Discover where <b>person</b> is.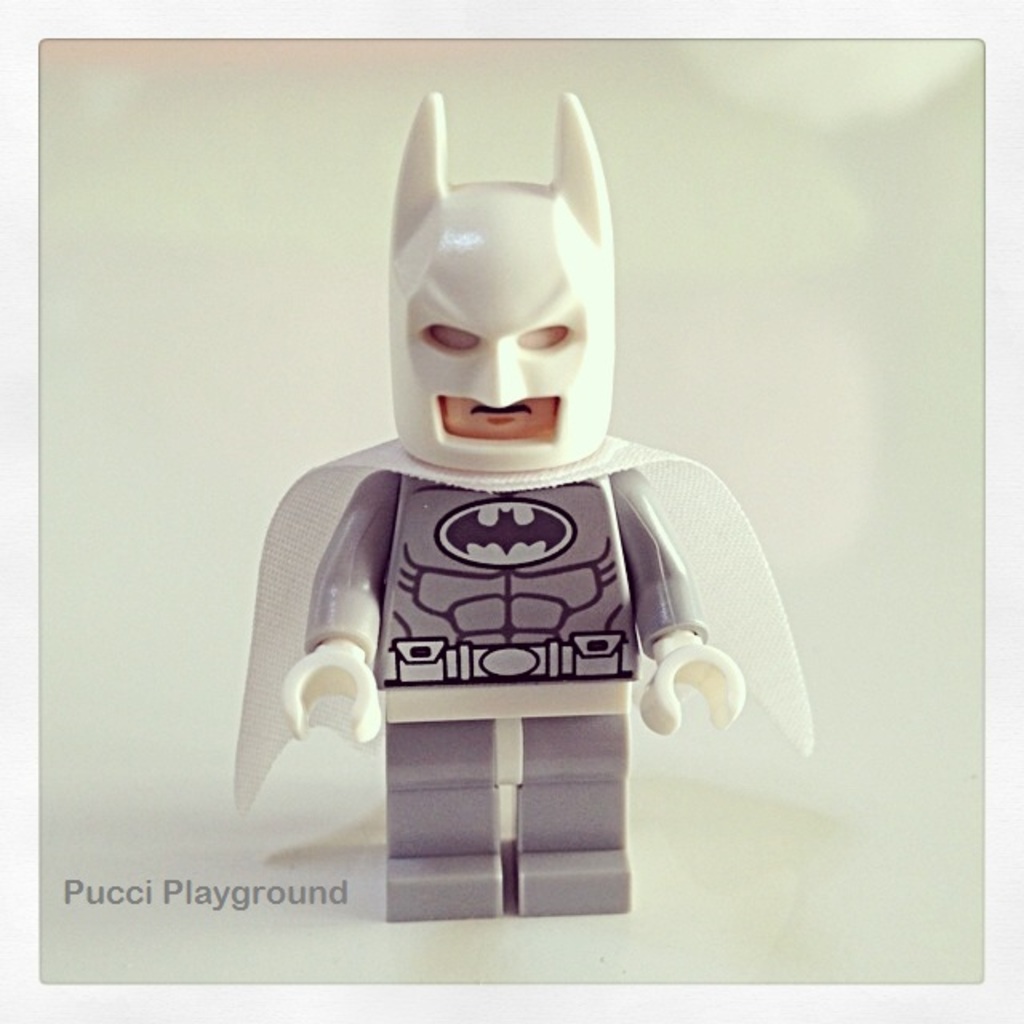
Discovered at Rect(234, 125, 794, 896).
